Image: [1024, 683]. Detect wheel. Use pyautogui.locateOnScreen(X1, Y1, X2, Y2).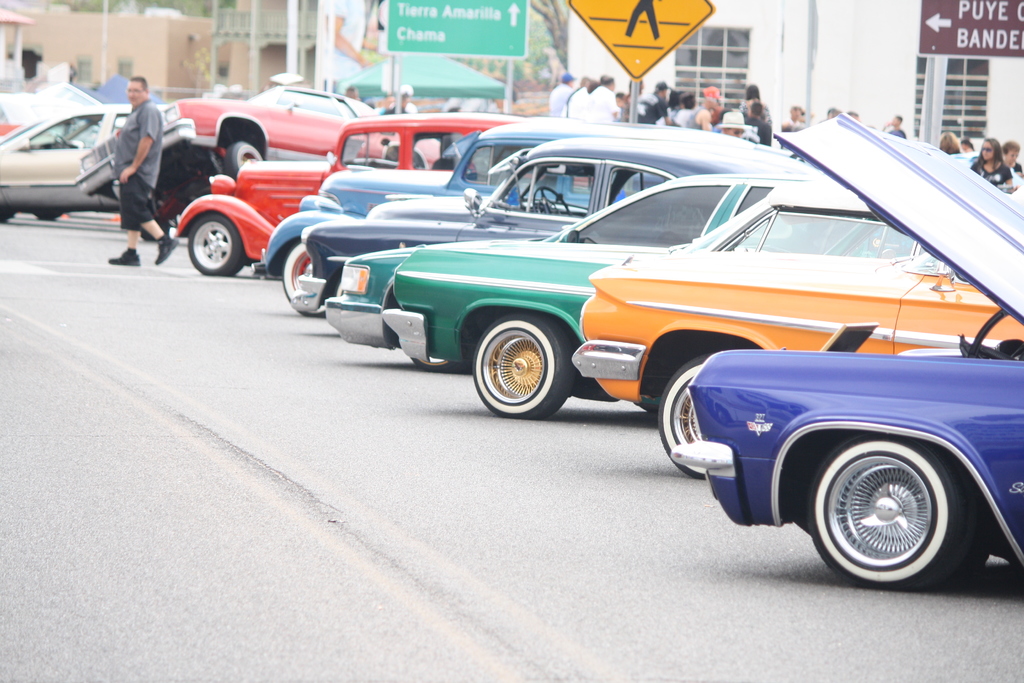
pyautogui.locateOnScreen(534, 185, 572, 215).
